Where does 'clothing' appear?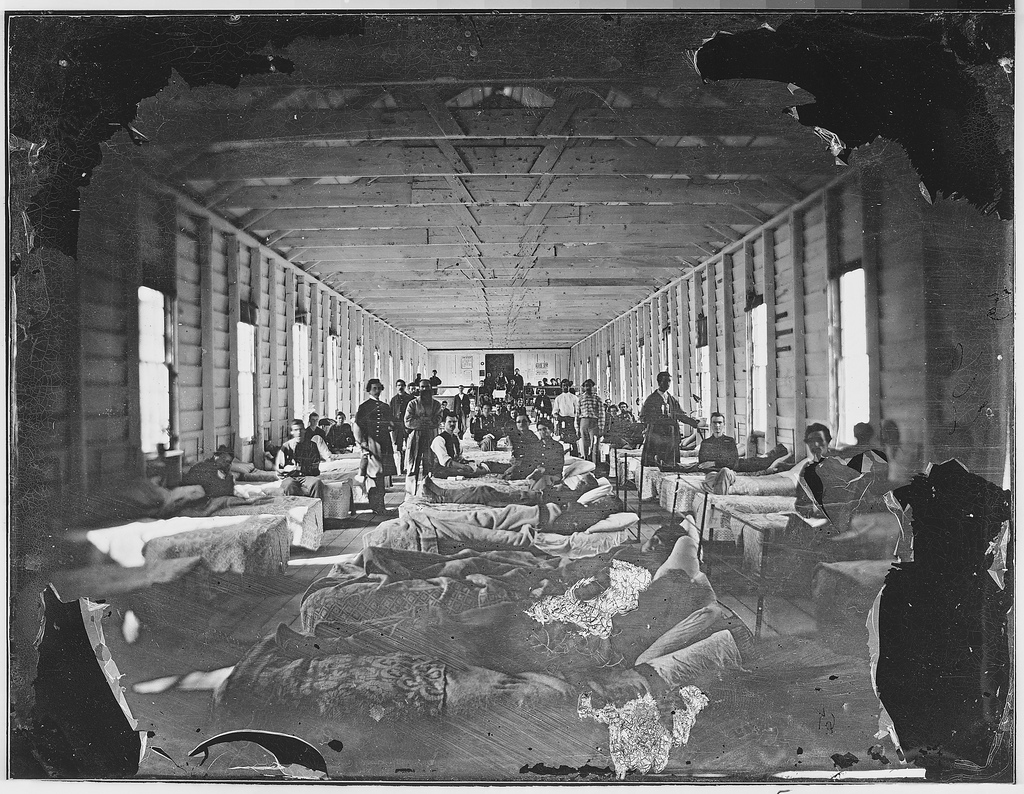
Appears at bbox(511, 426, 542, 471).
